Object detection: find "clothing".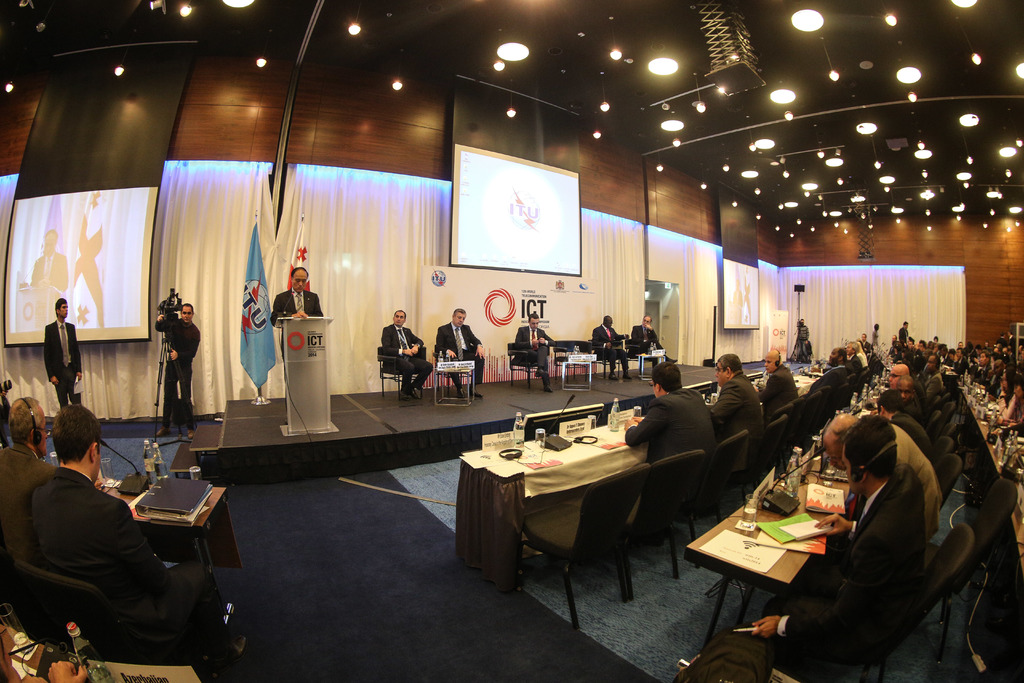
<box>268,285,332,329</box>.
